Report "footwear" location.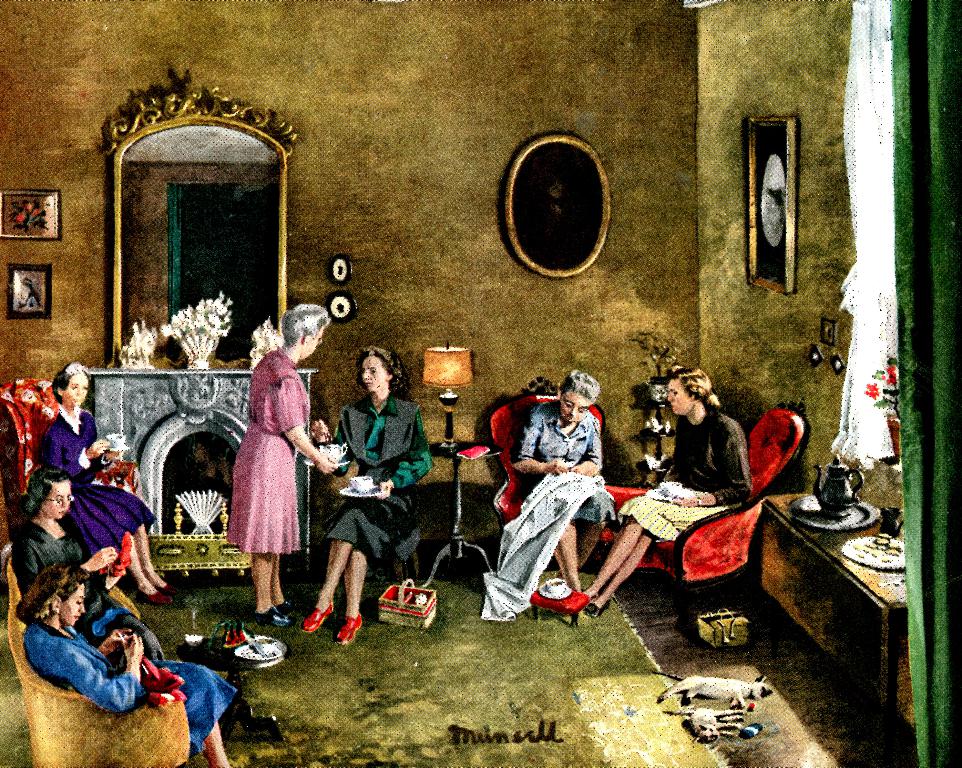
Report: BBox(336, 615, 362, 645).
